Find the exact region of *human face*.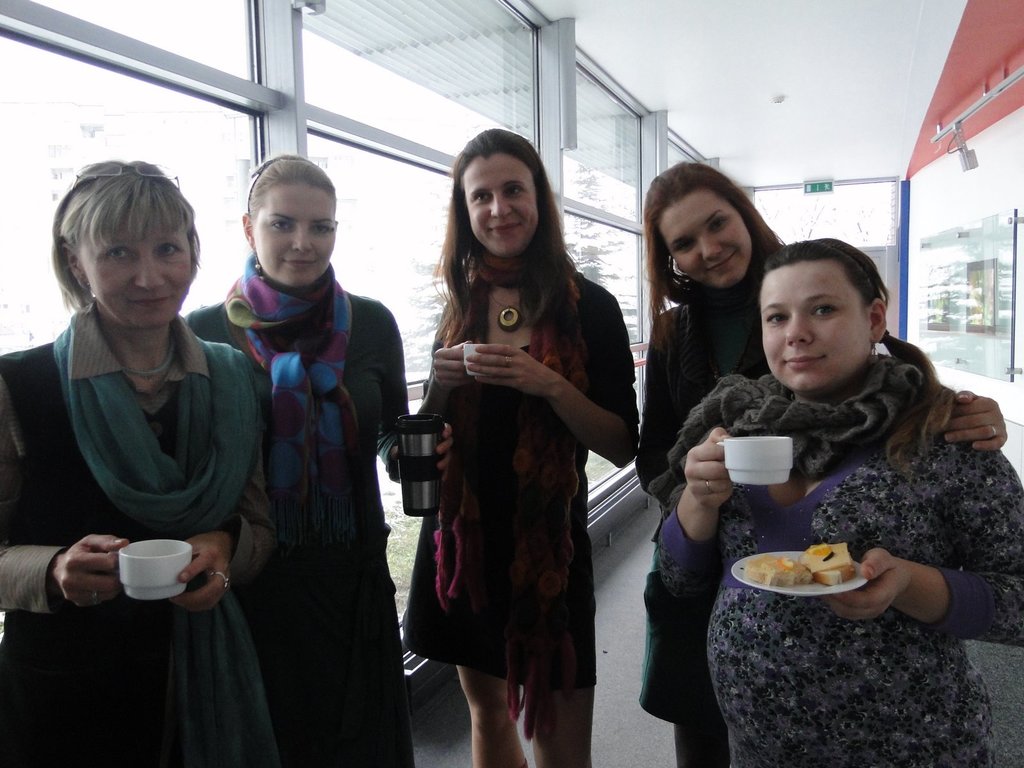
Exact region: (x1=76, y1=207, x2=195, y2=330).
